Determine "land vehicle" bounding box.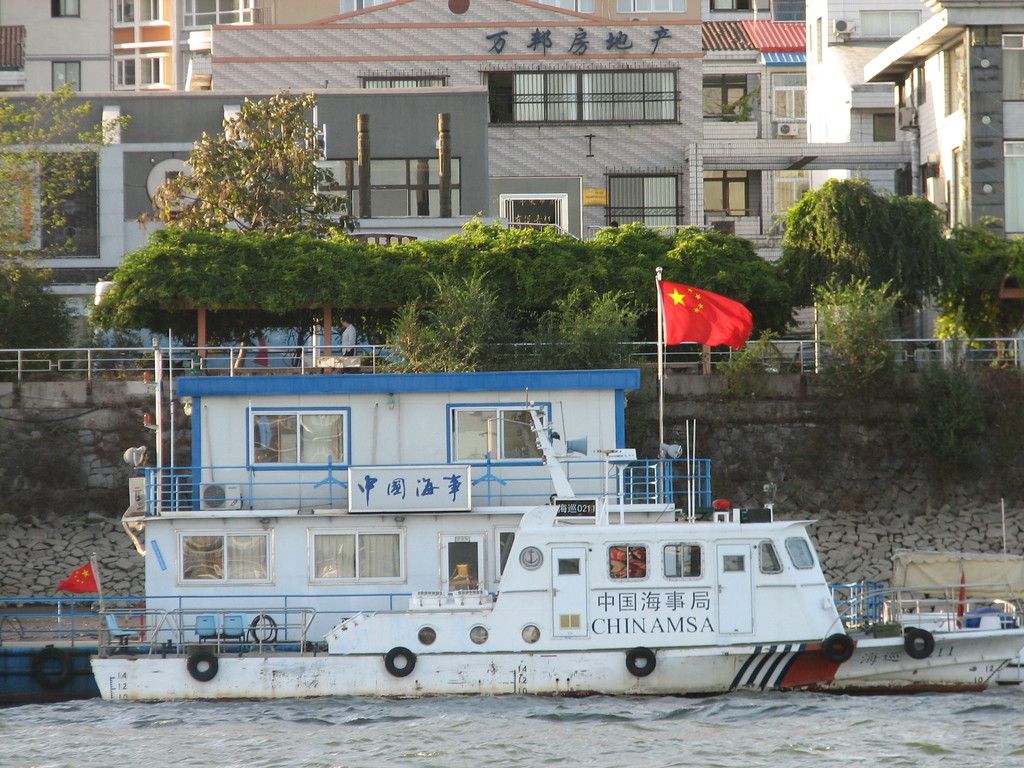
Determined: <bbox>788, 342, 854, 373</bbox>.
